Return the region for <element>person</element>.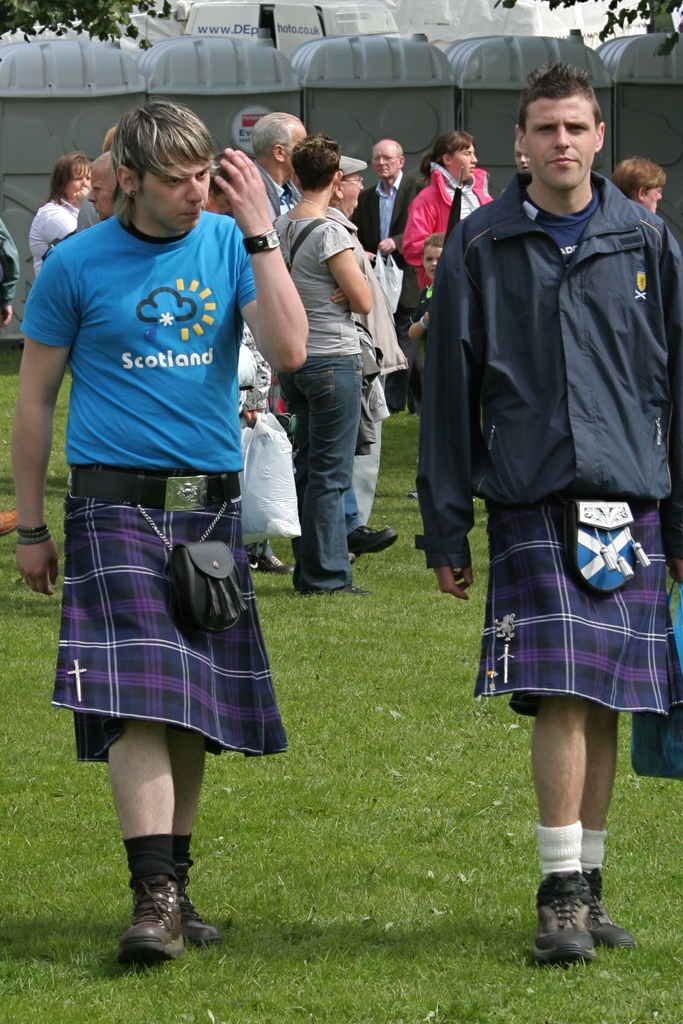
bbox=(246, 109, 309, 219).
